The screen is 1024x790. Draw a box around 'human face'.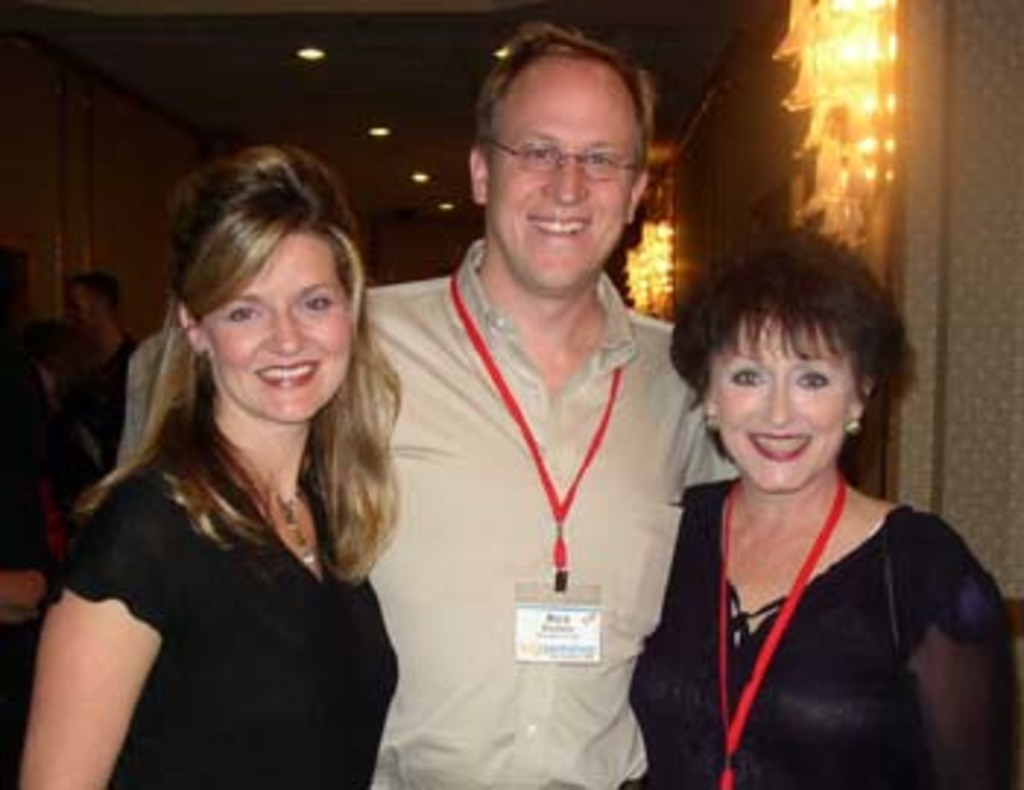
bbox=[489, 61, 626, 296].
